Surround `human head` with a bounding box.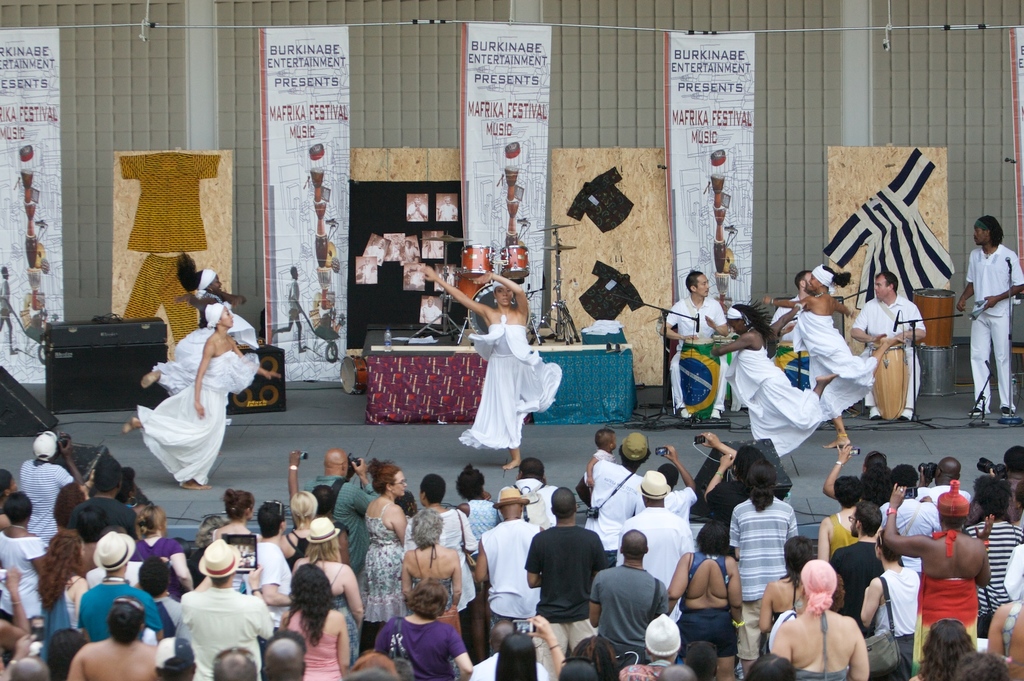
[left=642, top=613, right=679, bottom=656].
